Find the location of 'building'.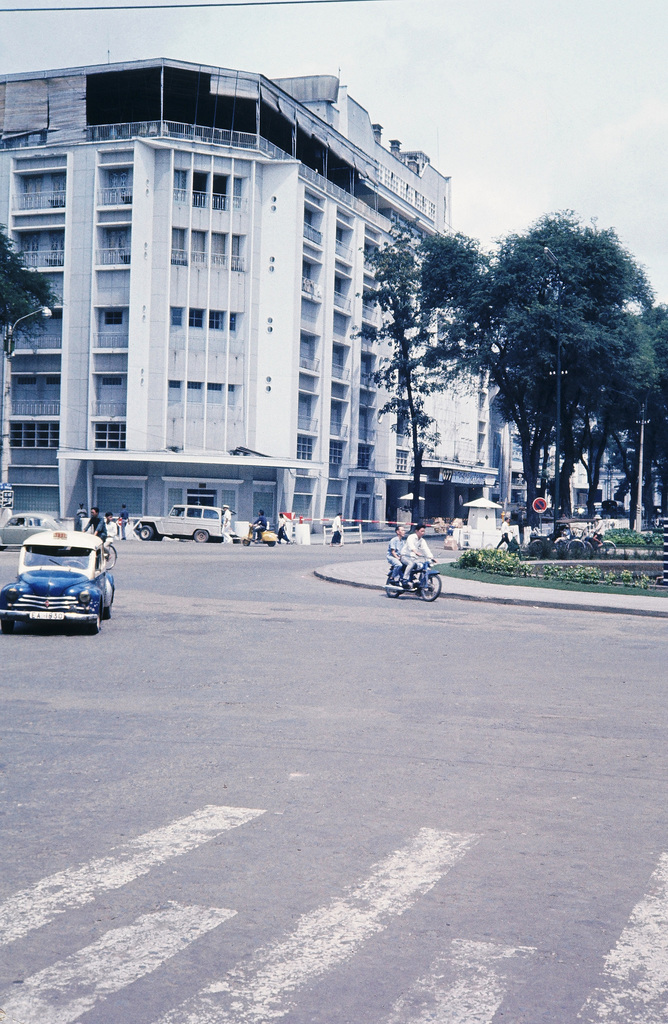
Location: Rect(0, 75, 500, 531).
